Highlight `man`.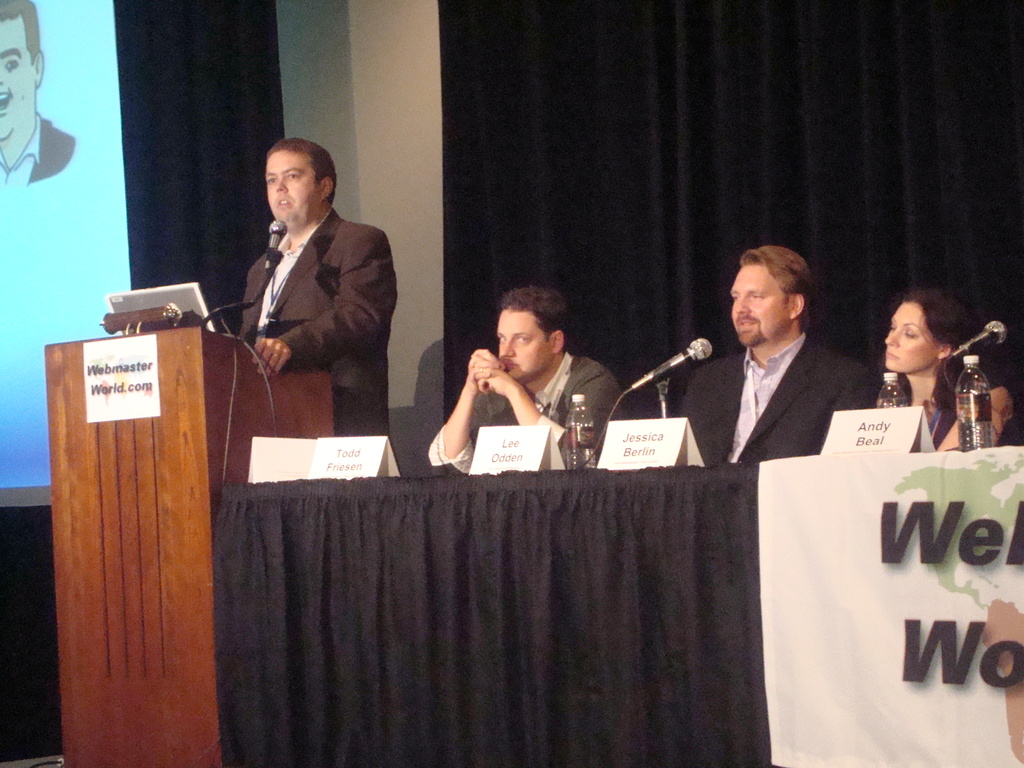
Highlighted region: Rect(220, 138, 403, 420).
